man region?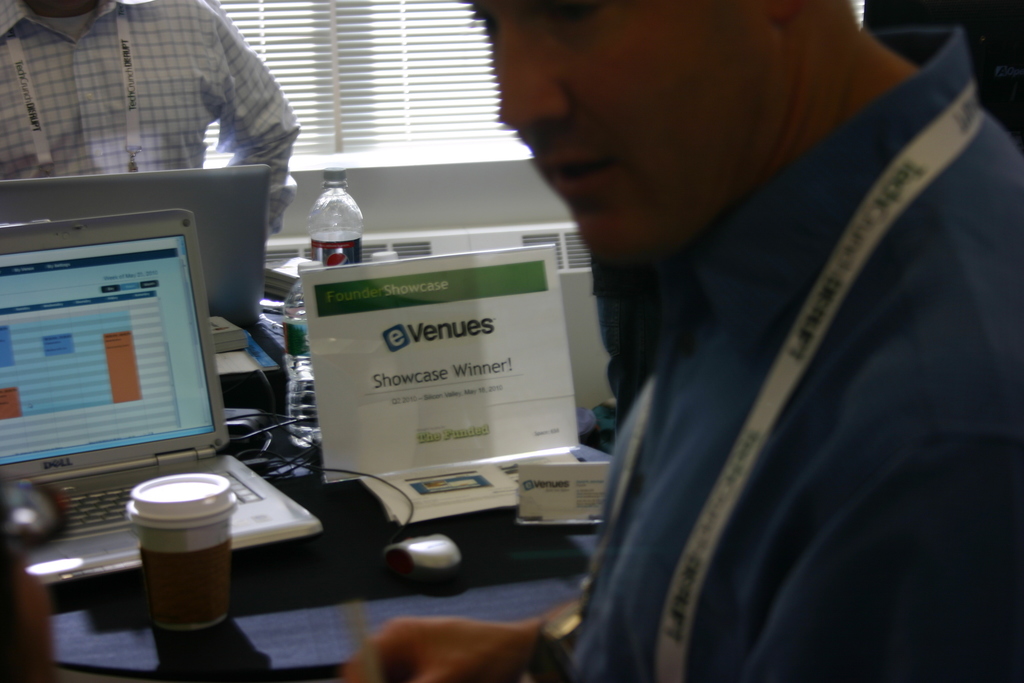
[379,0,952,679]
